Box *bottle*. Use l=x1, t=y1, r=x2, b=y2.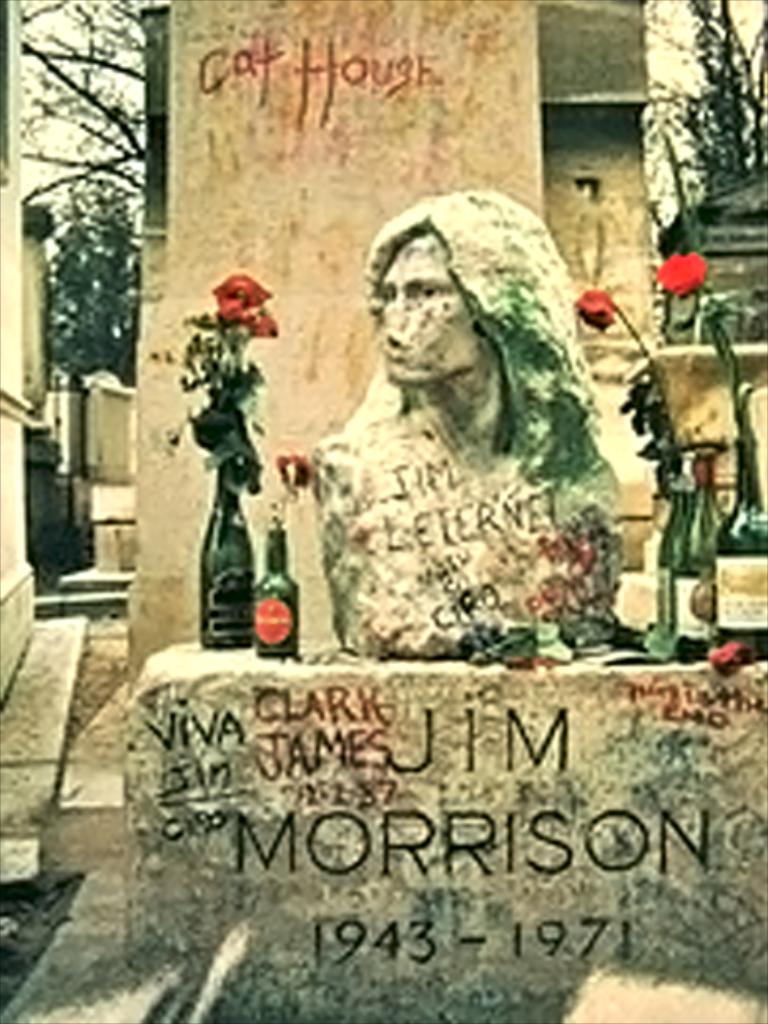
l=638, t=463, r=694, b=646.
